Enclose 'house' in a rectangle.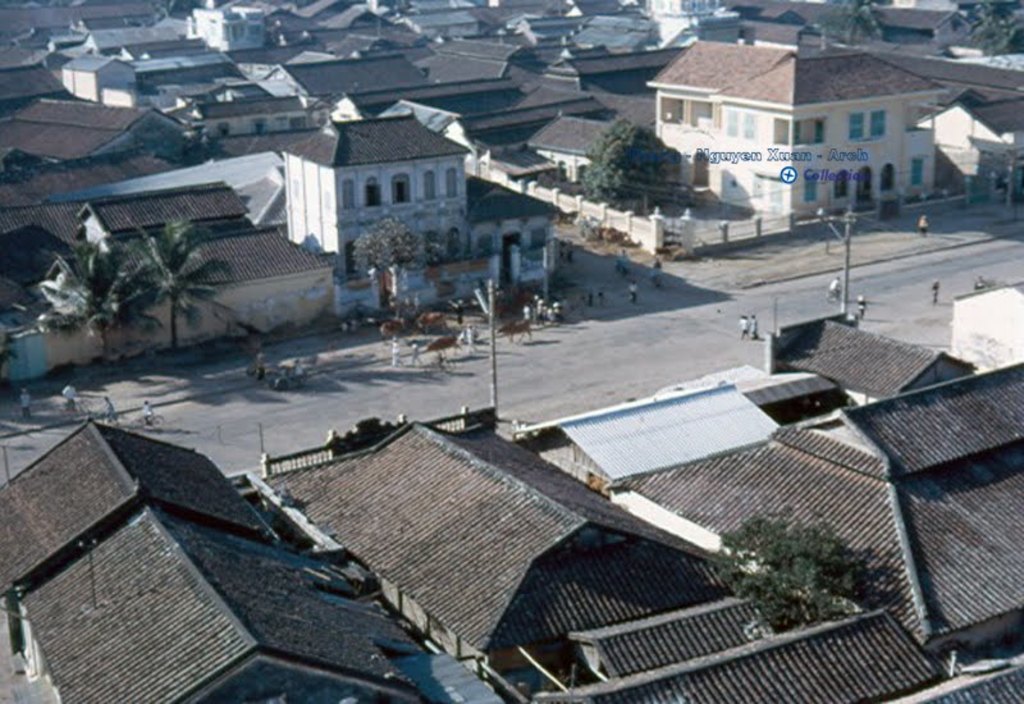
516, 109, 618, 173.
